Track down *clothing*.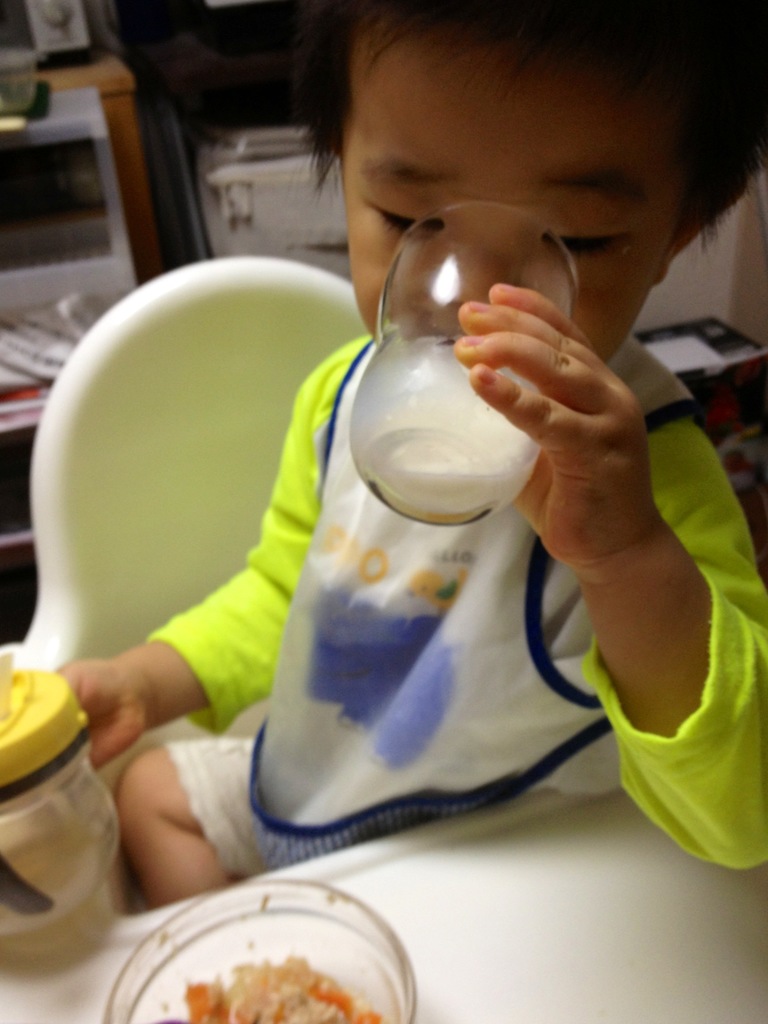
Tracked to crop(139, 207, 740, 951).
